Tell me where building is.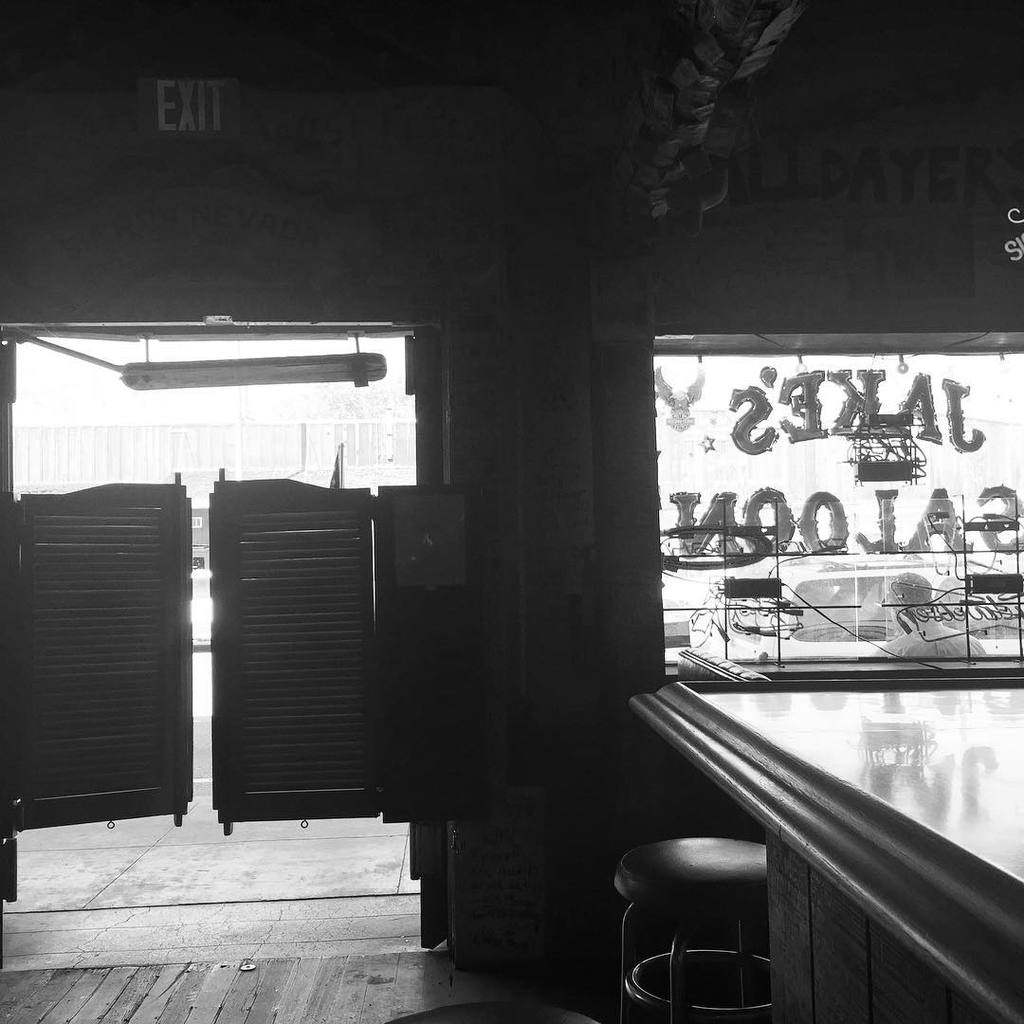
building is at bbox=[0, 0, 1023, 1023].
